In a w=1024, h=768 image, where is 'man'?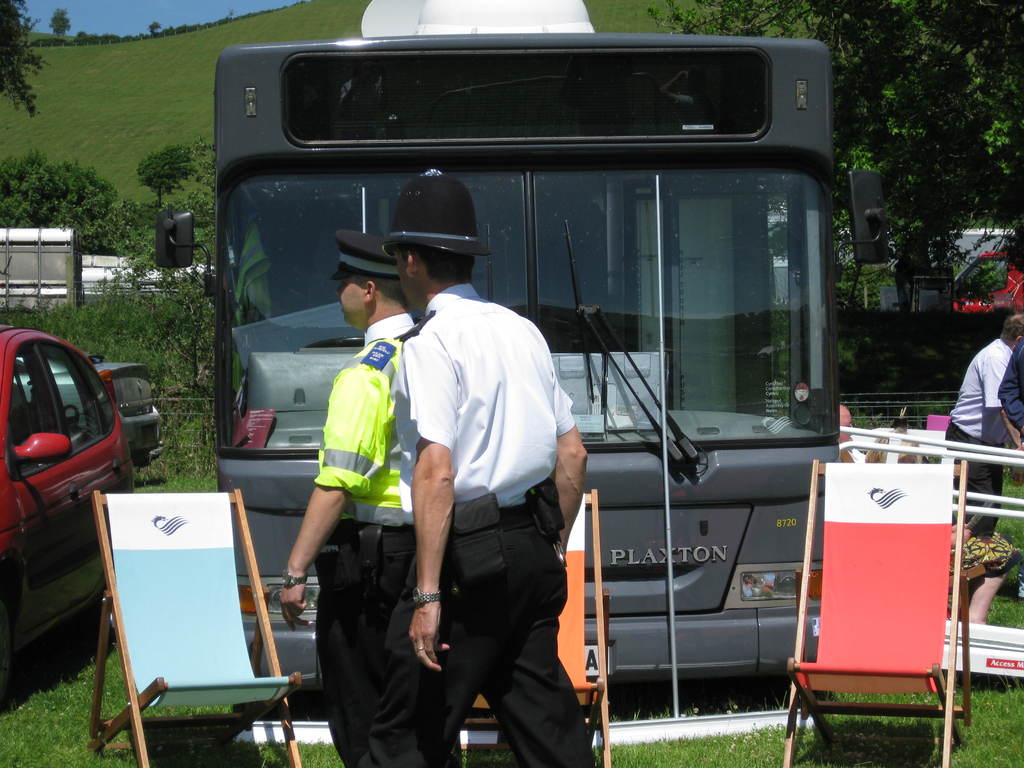
BBox(941, 315, 1023, 534).
